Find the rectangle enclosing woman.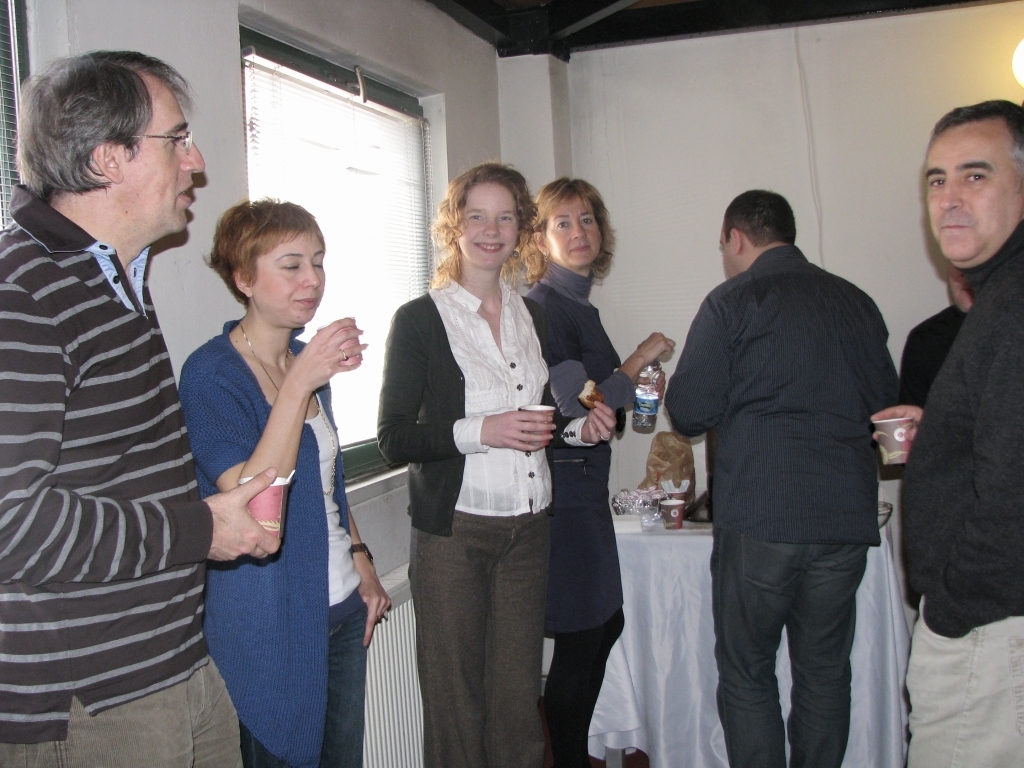
379:171:580:767.
